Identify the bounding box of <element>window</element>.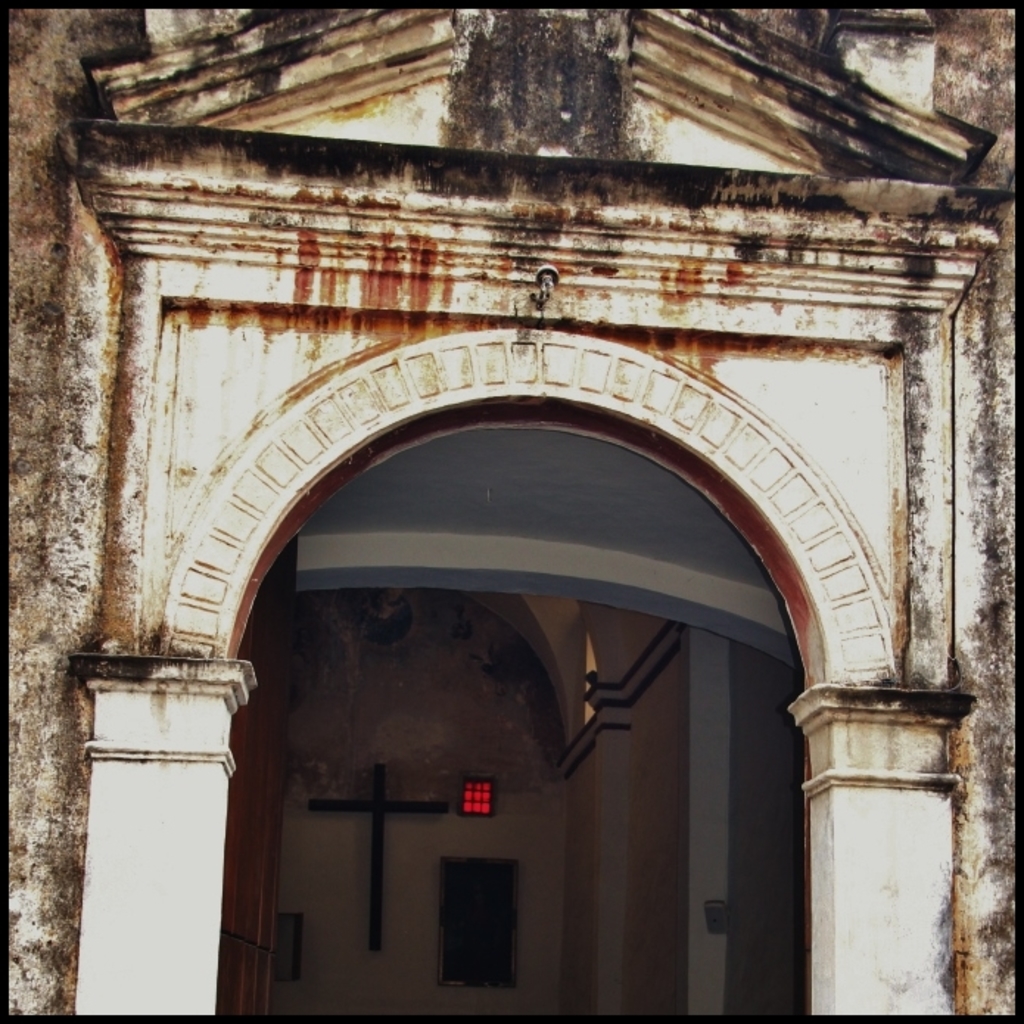
81 324 977 1015.
